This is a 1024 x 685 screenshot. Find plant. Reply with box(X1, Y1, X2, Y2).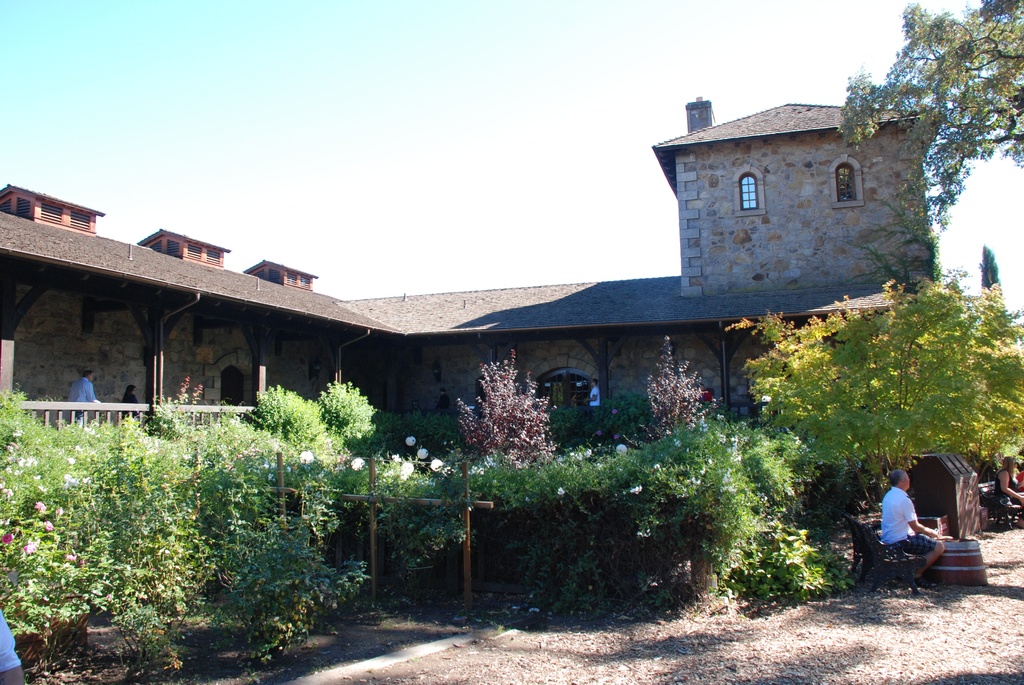
box(350, 455, 497, 636).
